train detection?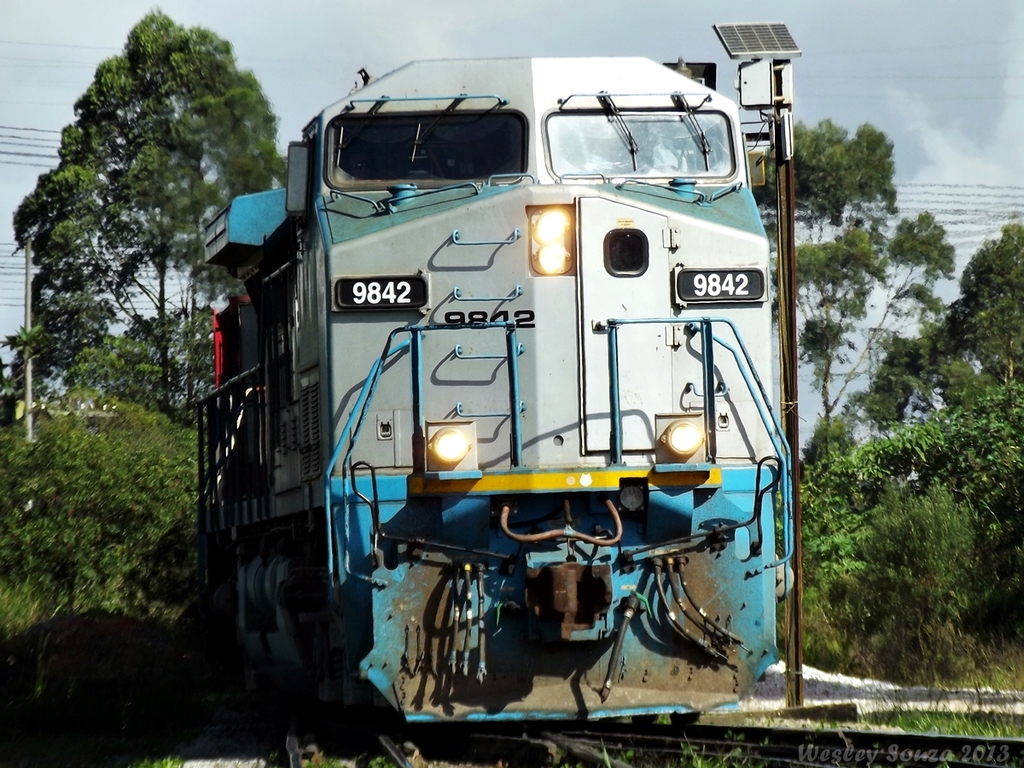
locate(187, 44, 797, 754)
